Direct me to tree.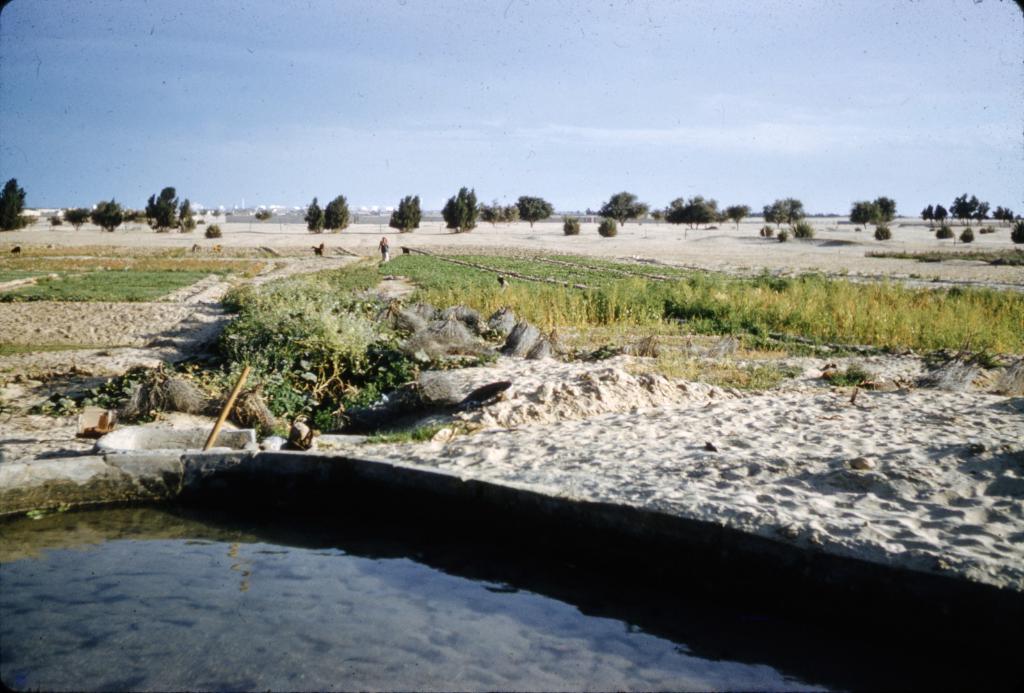
Direction: x1=721 y1=203 x2=753 y2=231.
